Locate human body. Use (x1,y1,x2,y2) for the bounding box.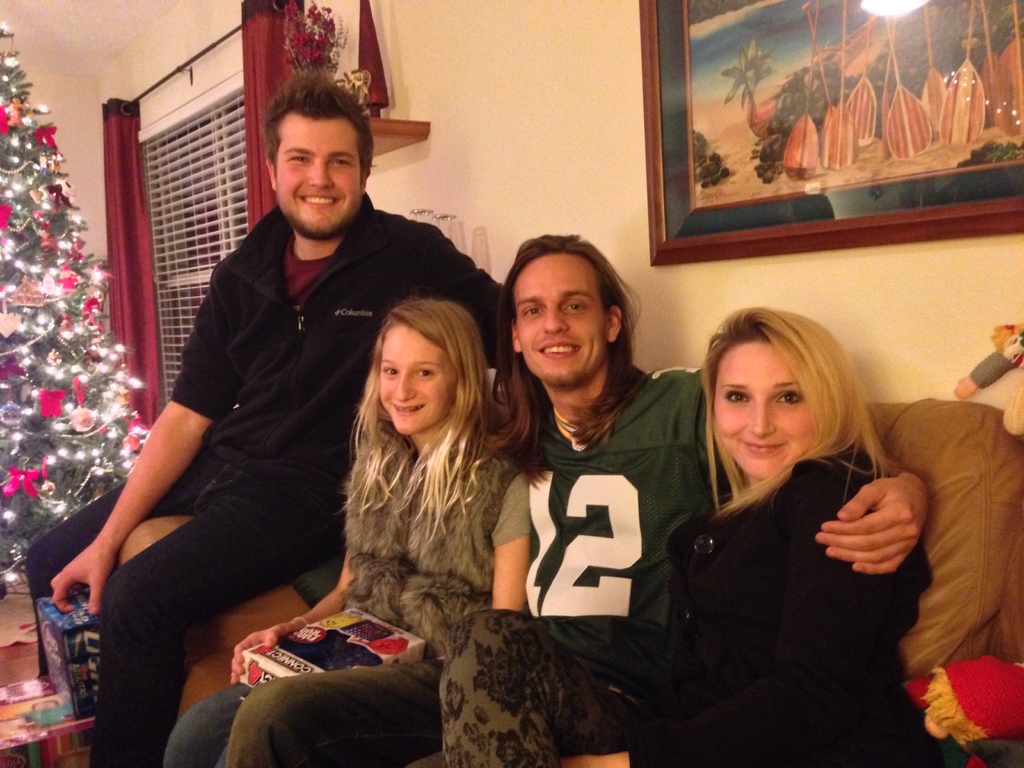
(222,358,934,767).
